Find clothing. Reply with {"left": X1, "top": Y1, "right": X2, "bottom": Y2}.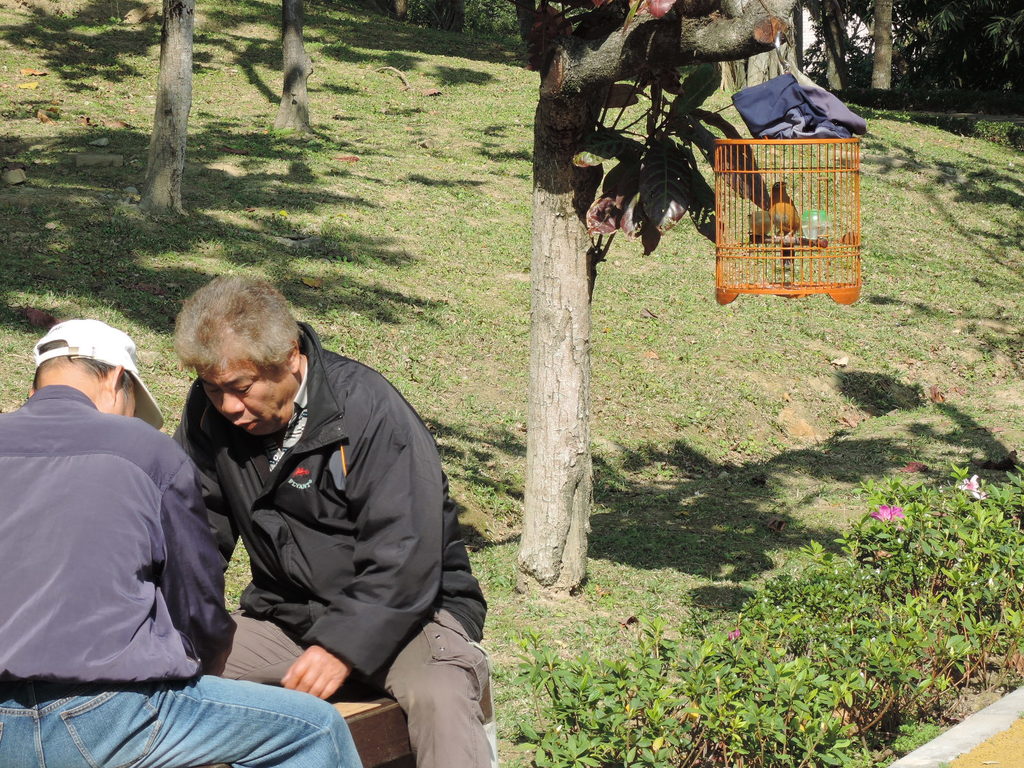
{"left": 0, "top": 384, "right": 358, "bottom": 767}.
